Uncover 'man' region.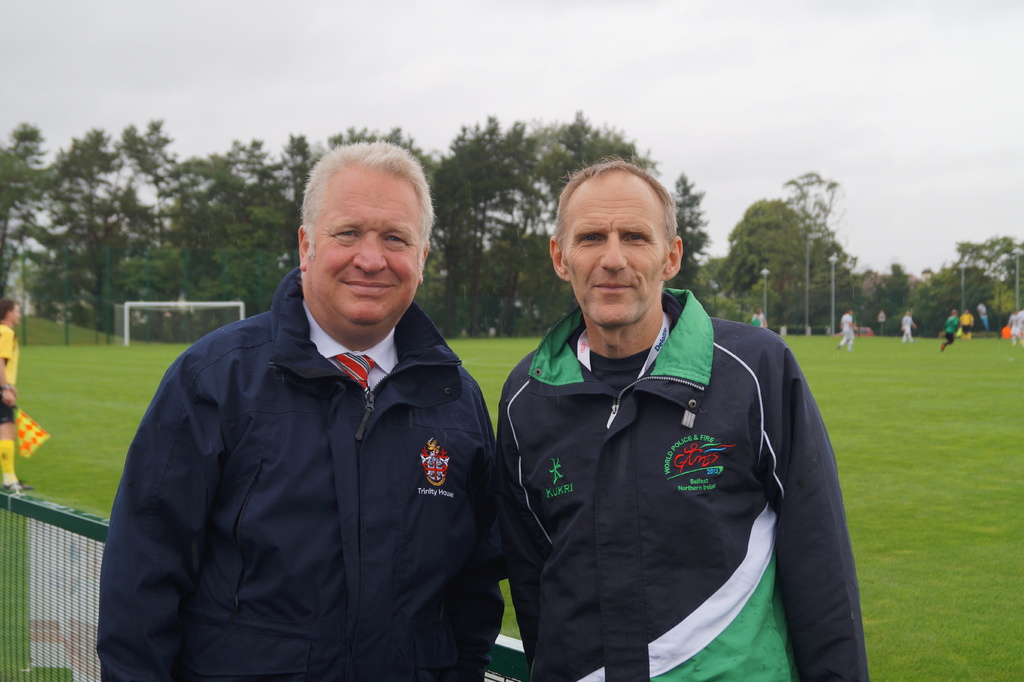
Uncovered: pyautogui.locateOnScreen(498, 286, 867, 681).
